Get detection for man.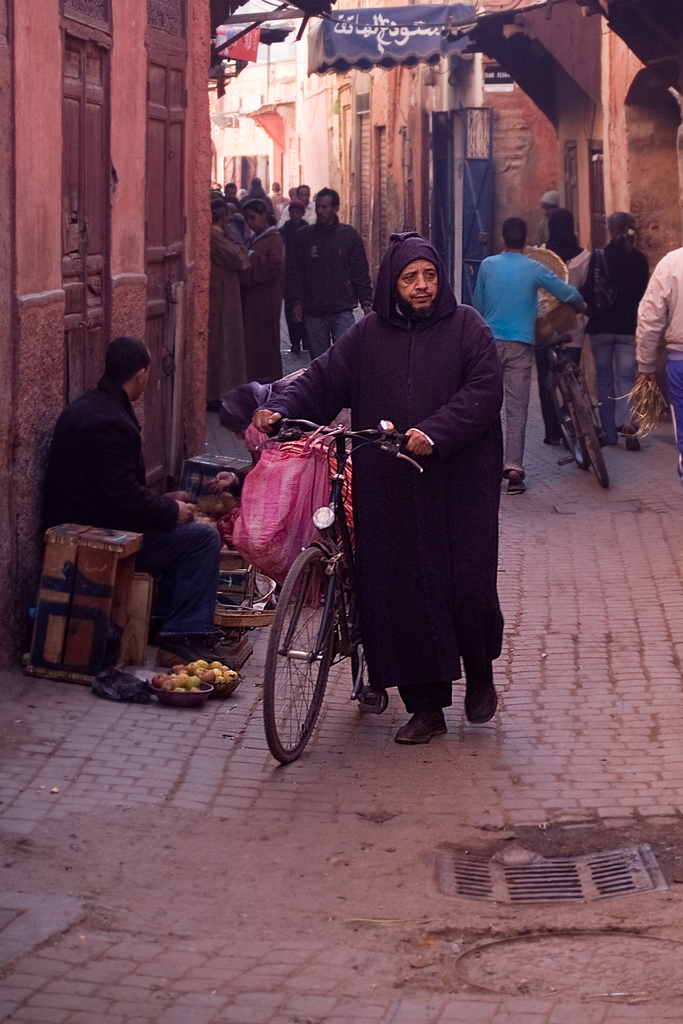
Detection: bbox=[481, 225, 575, 477].
